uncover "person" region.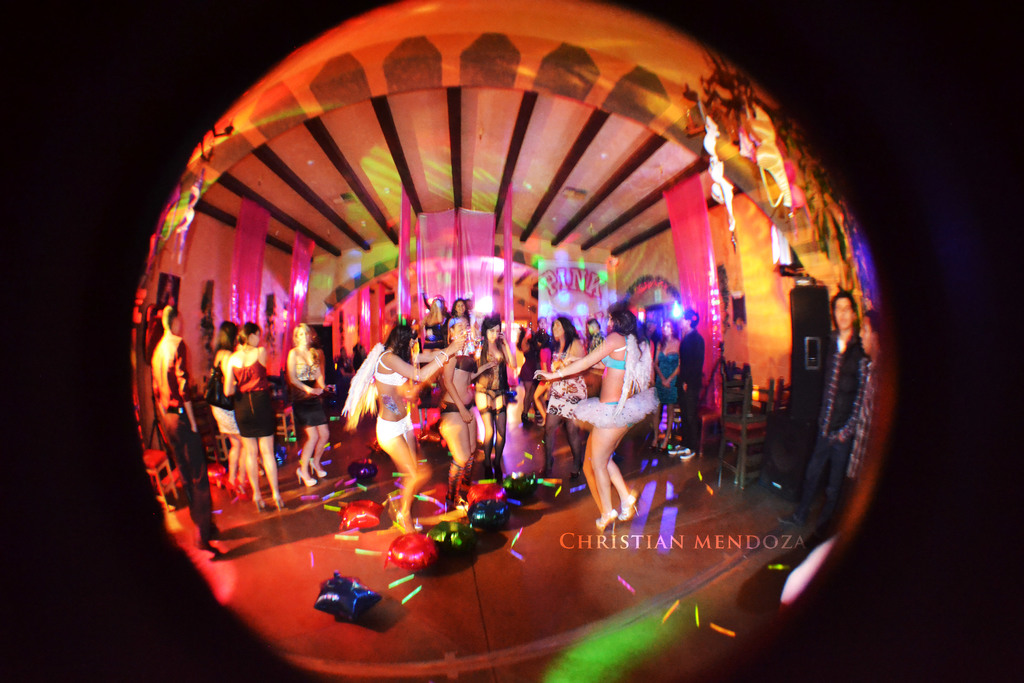
Uncovered: <box>673,304,705,457</box>.
